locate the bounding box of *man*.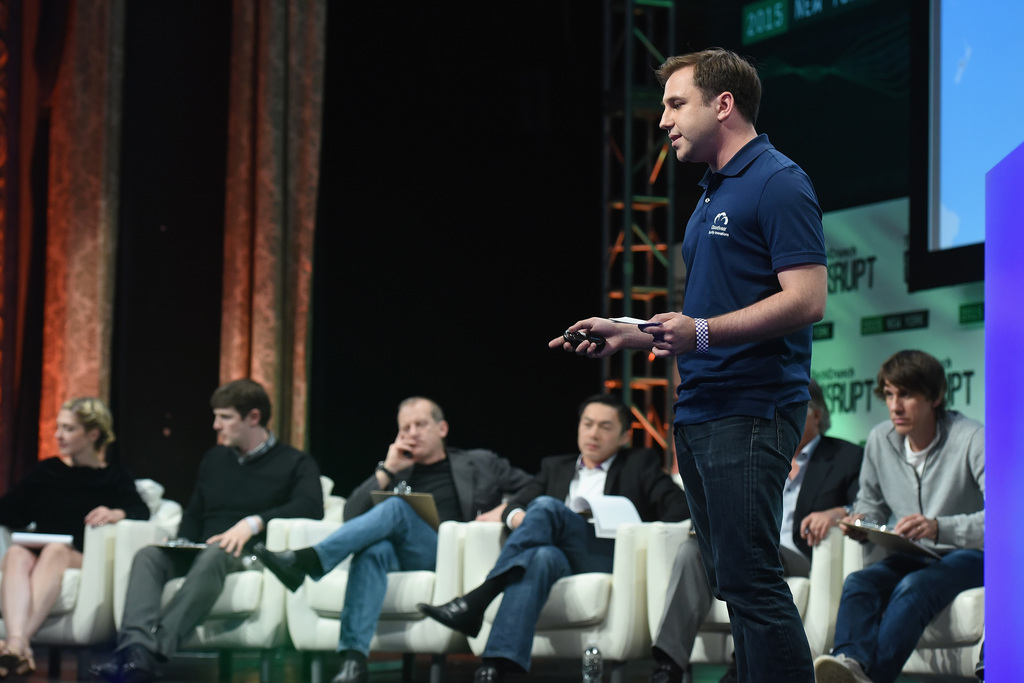
Bounding box: 90/380/330/682.
